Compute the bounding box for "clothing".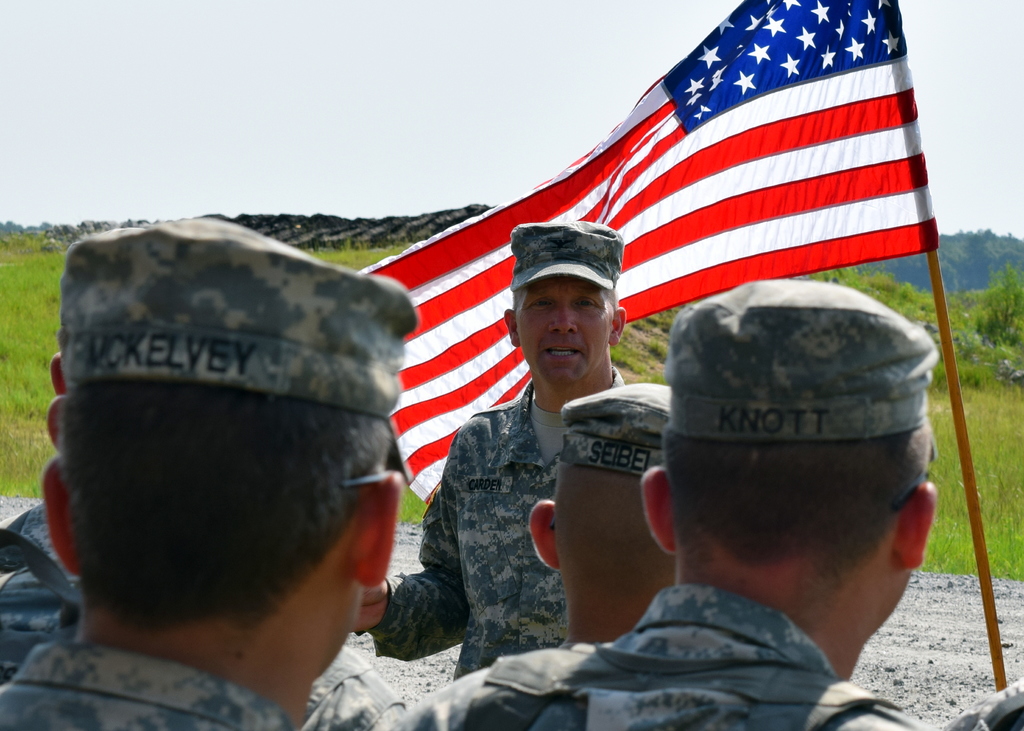
box(372, 583, 927, 730).
